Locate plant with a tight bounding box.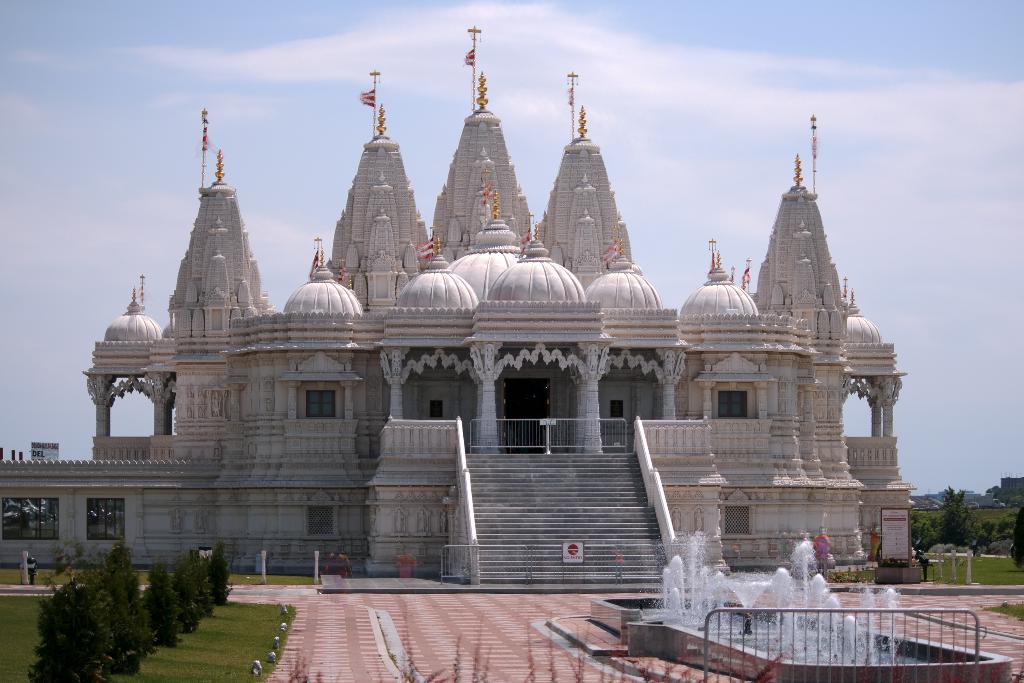
(722,548,1023,589).
